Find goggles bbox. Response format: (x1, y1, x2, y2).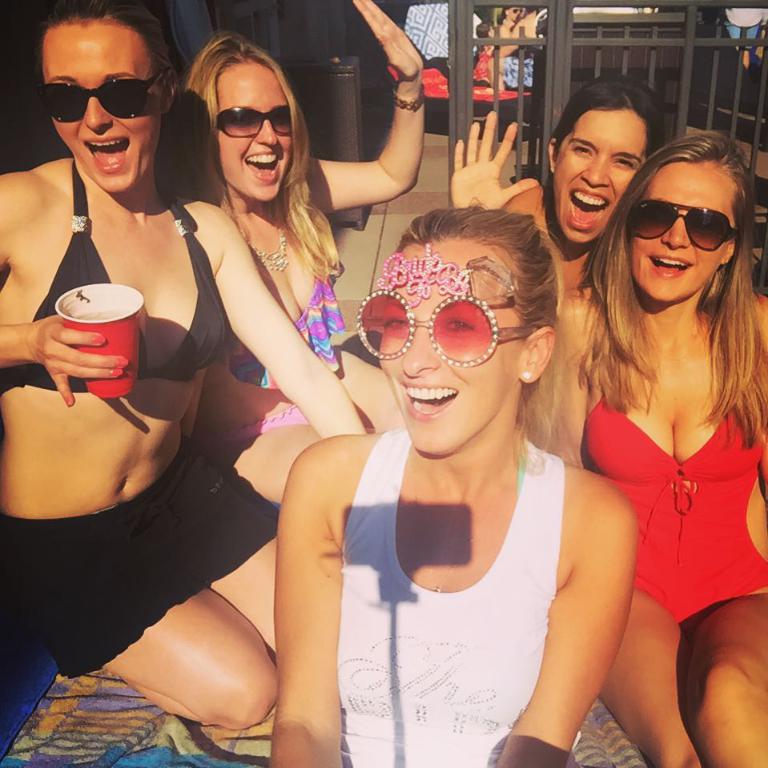
(33, 77, 171, 128).
